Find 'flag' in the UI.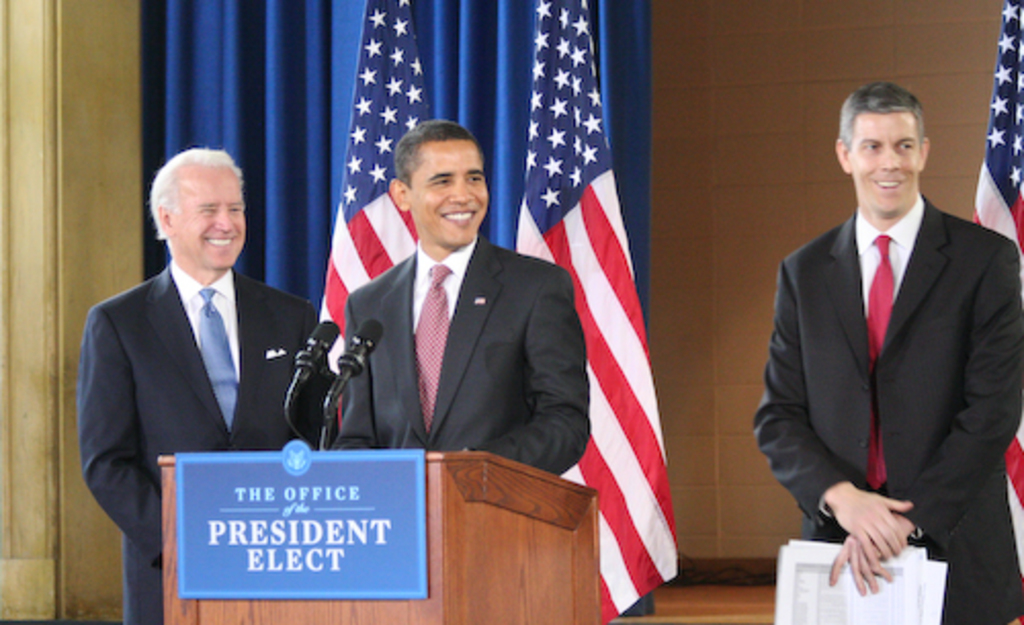
UI element at l=508, t=0, r=686, b=623.
